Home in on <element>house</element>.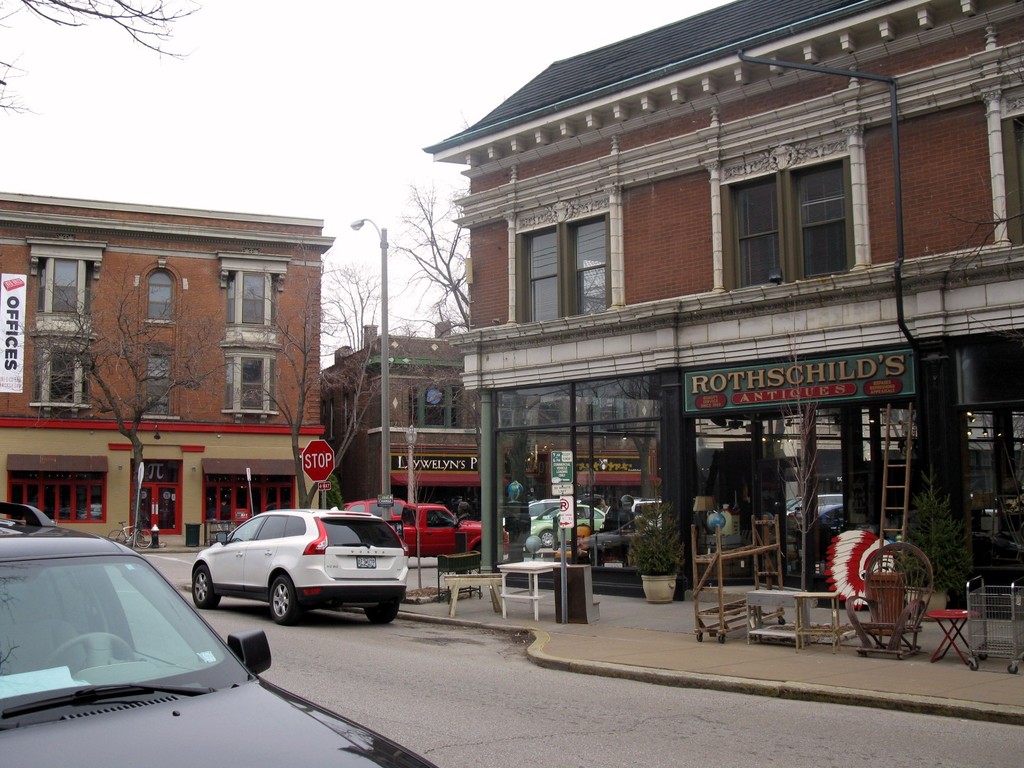
Homed in at (424, 0, 1023, 552).
